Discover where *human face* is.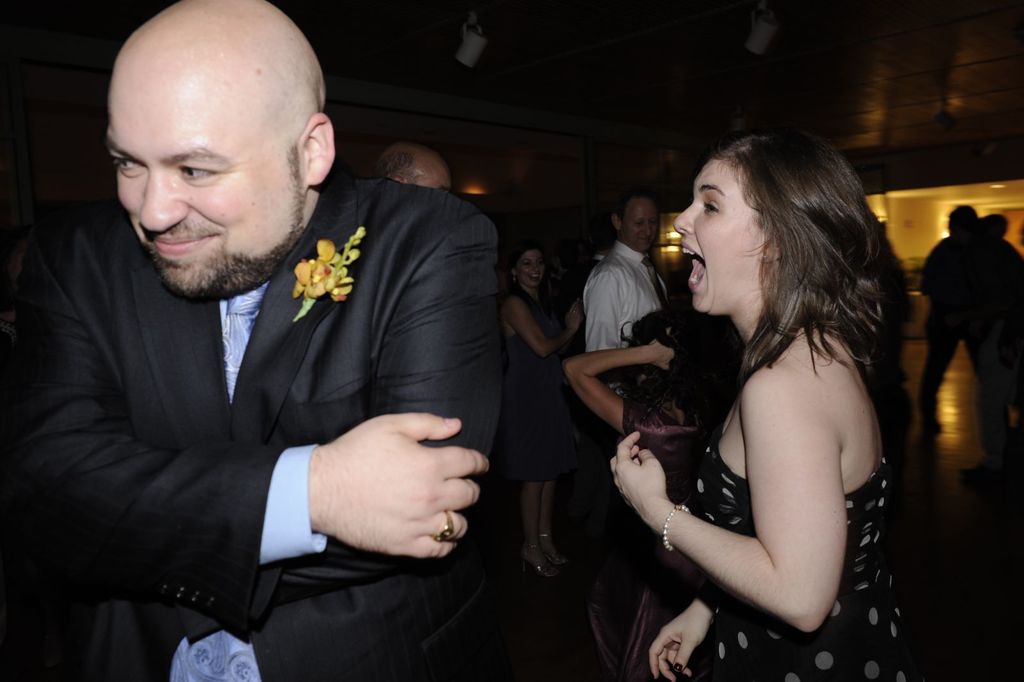
Discovered at {"x1": 670, "y1": 159, "x2": 747, "y2": 318}.
